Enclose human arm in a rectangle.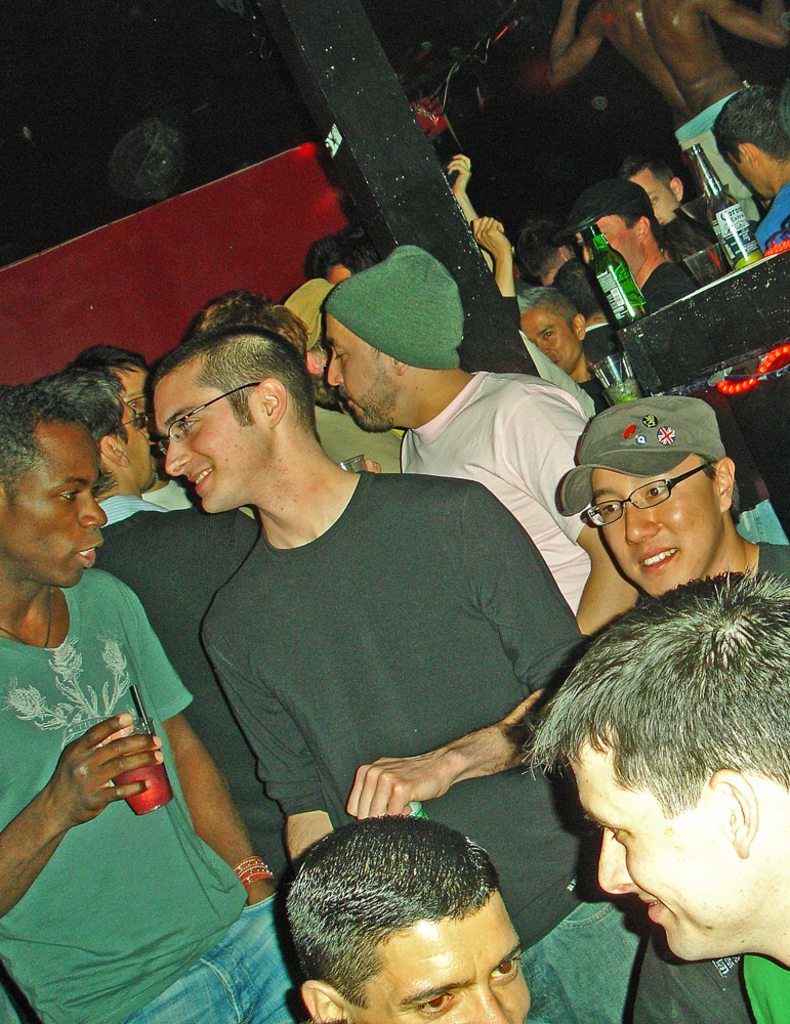
(x1=193, y1=575, x2=345, y2=883).
